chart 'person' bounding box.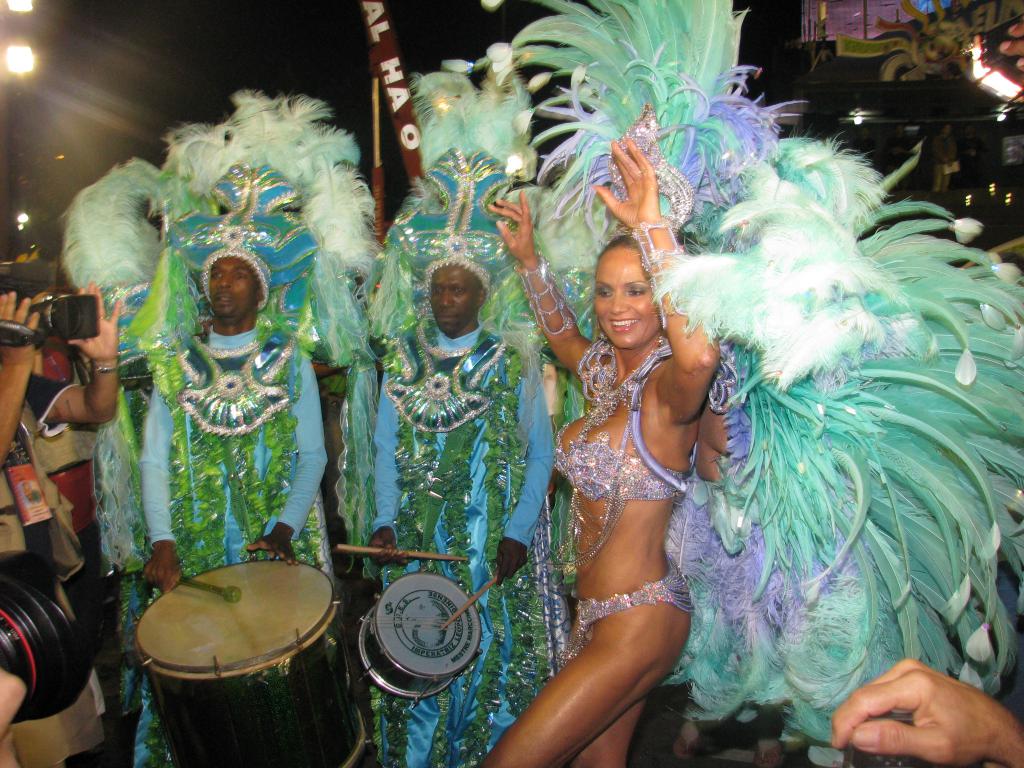
Charted: 829 662 1023 767.
